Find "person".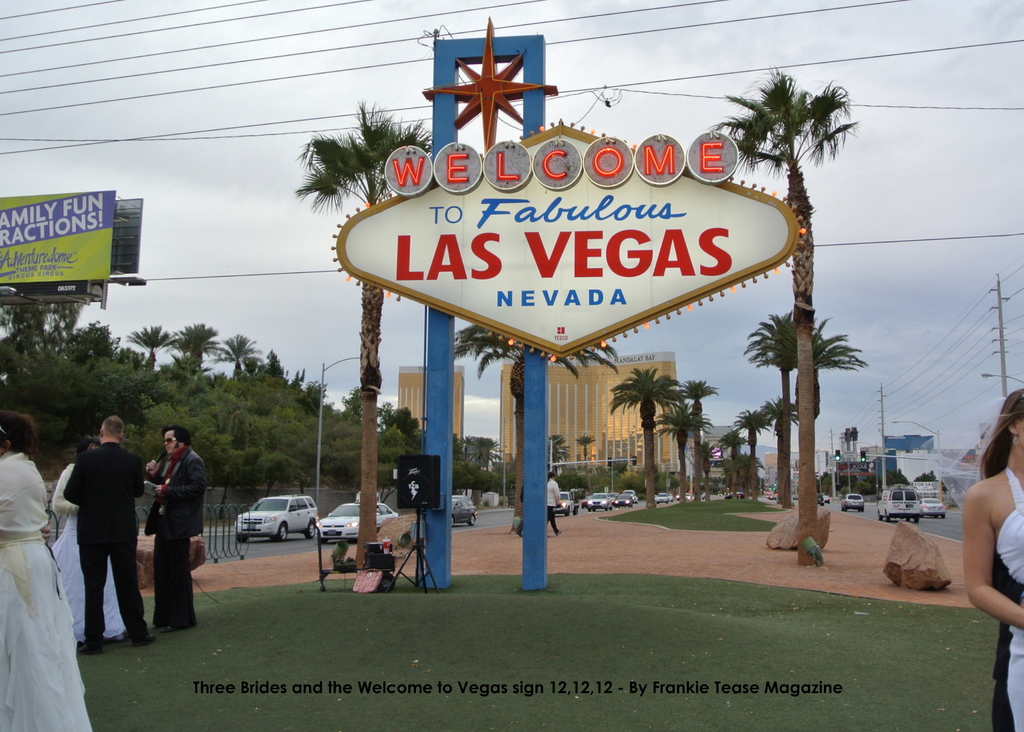
bbox(545, 473, 564, 536).
